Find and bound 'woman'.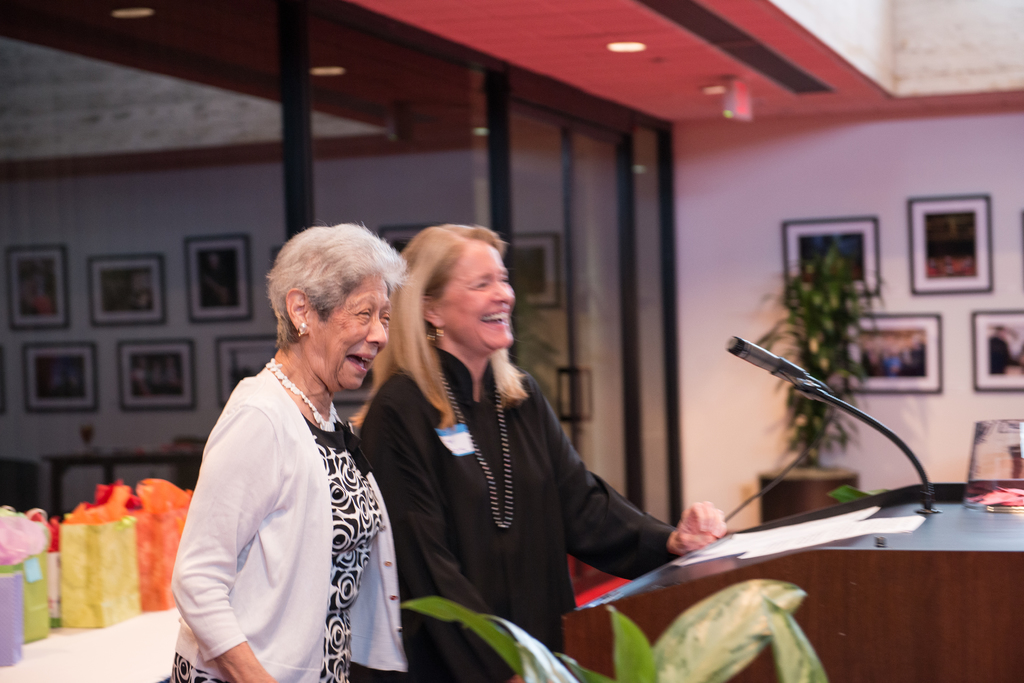
Bound: rect(348, 223, 728, 682).
